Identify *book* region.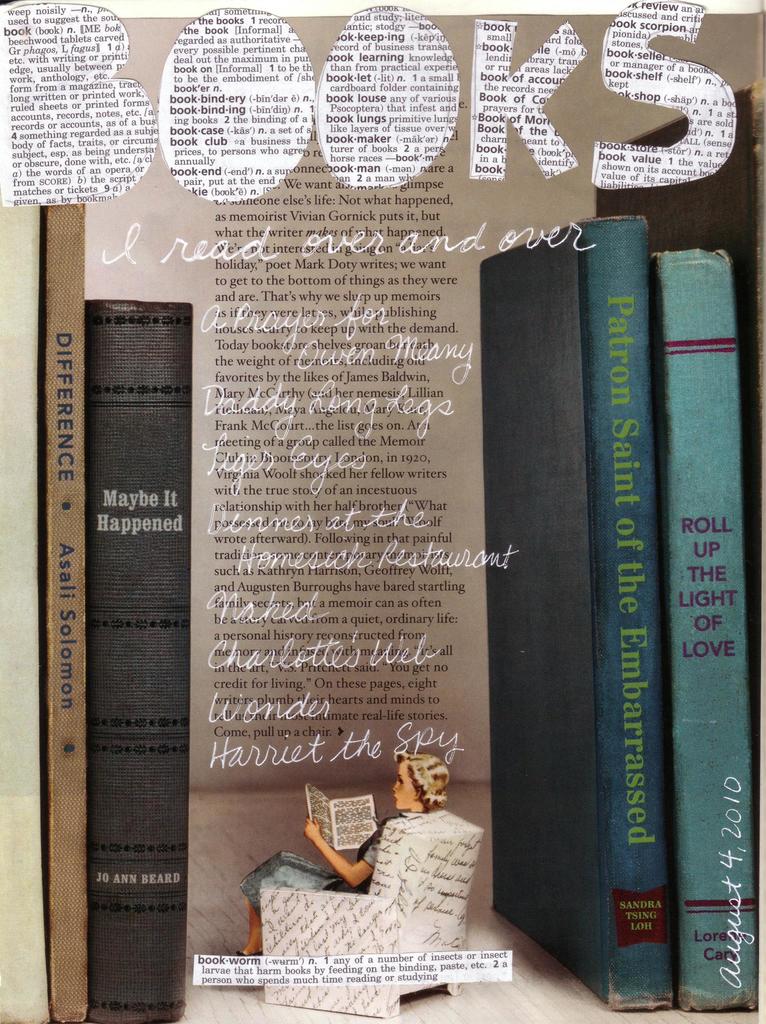
Region: left=0, top=202, right=53, bottom=1019.
